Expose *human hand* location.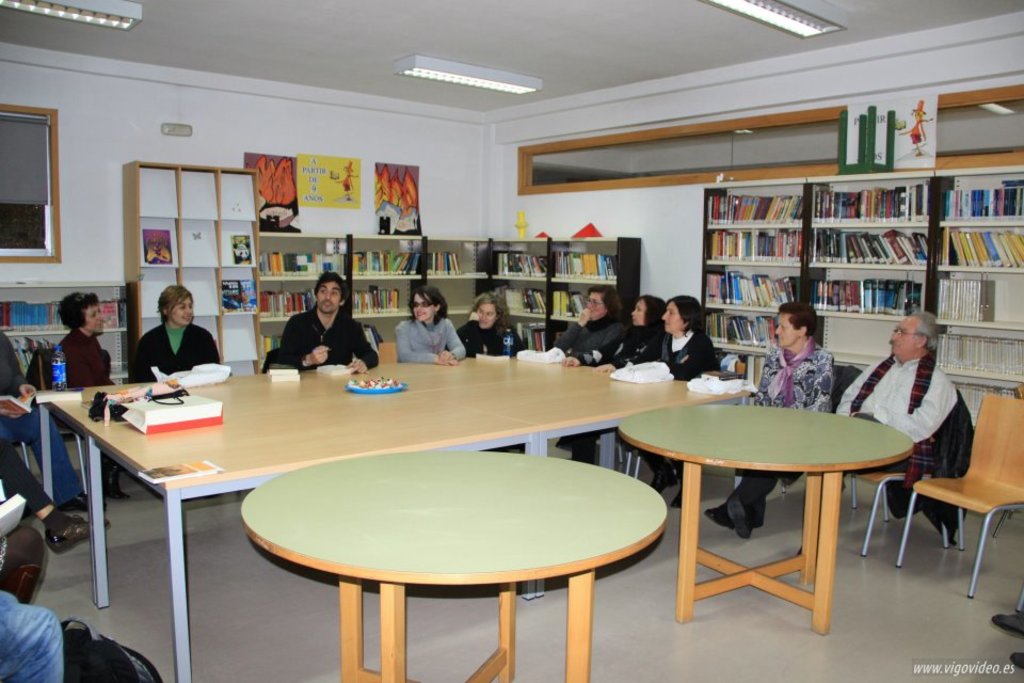
Exposed at {"x1": 557, "y1": 354, "x2": 582, "y2": 370}.
